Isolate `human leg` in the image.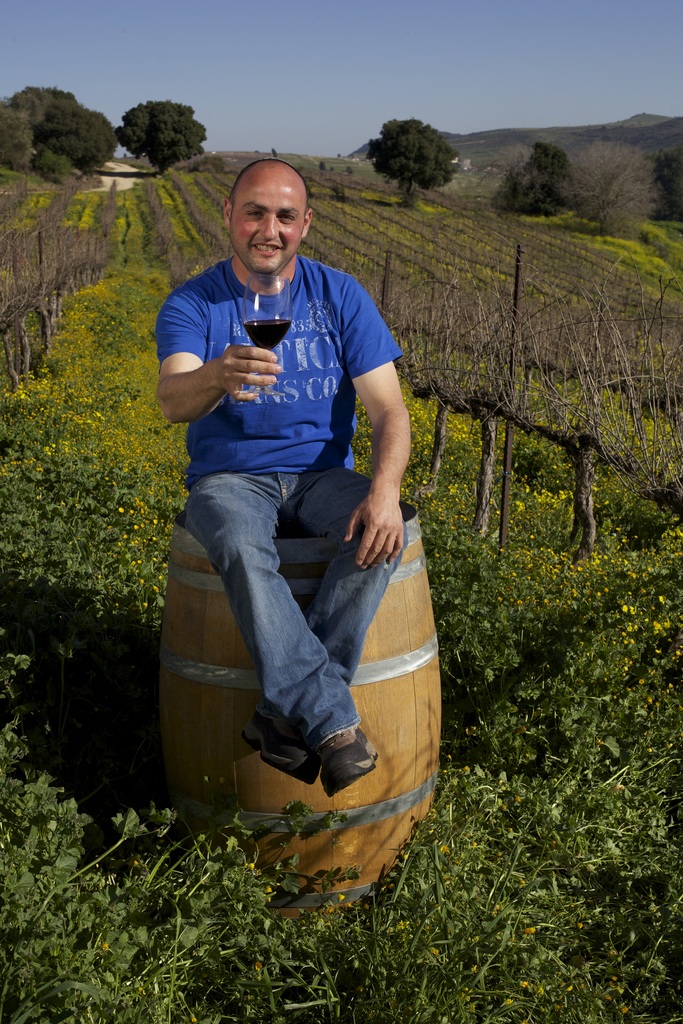
Isolated region: box(182, 477, 380, 793).
